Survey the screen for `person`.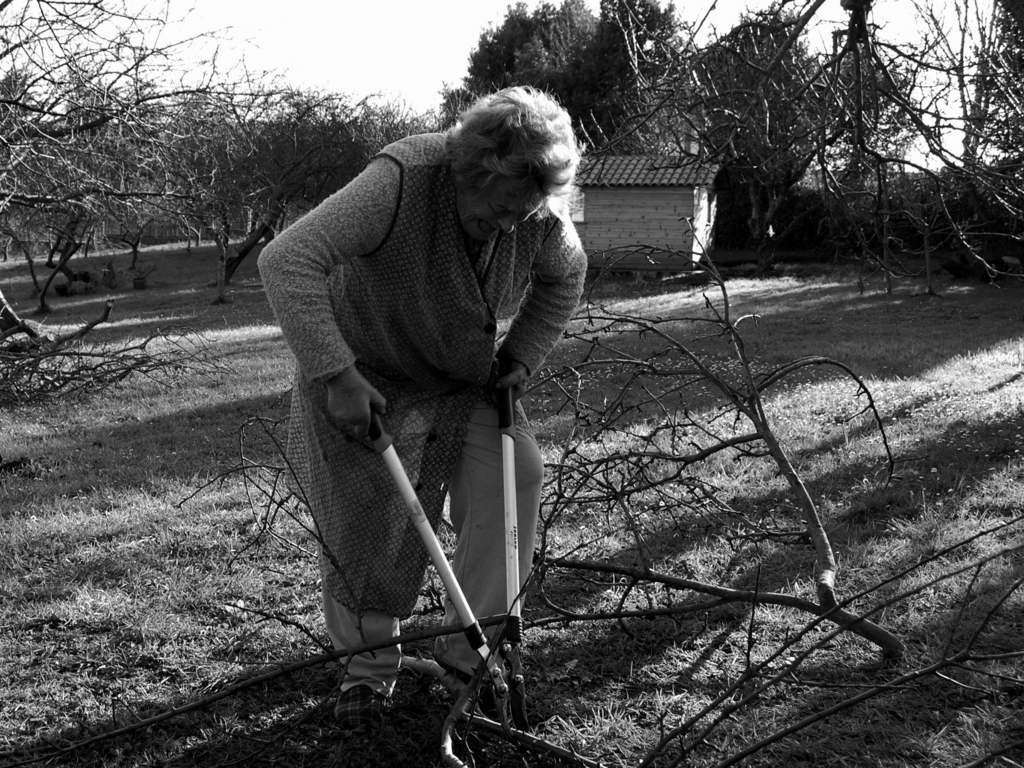
Survey found: (x1=255, y1=82, x2=590, y2=732).
